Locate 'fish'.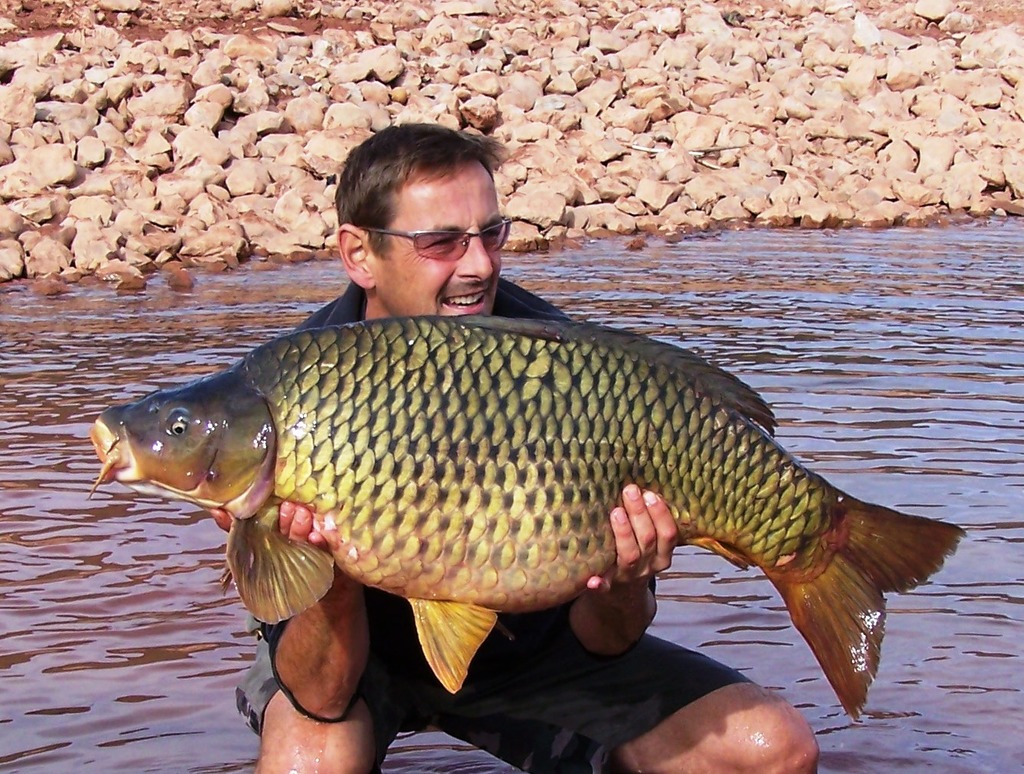
Bounding box: 74:300:940:710.
